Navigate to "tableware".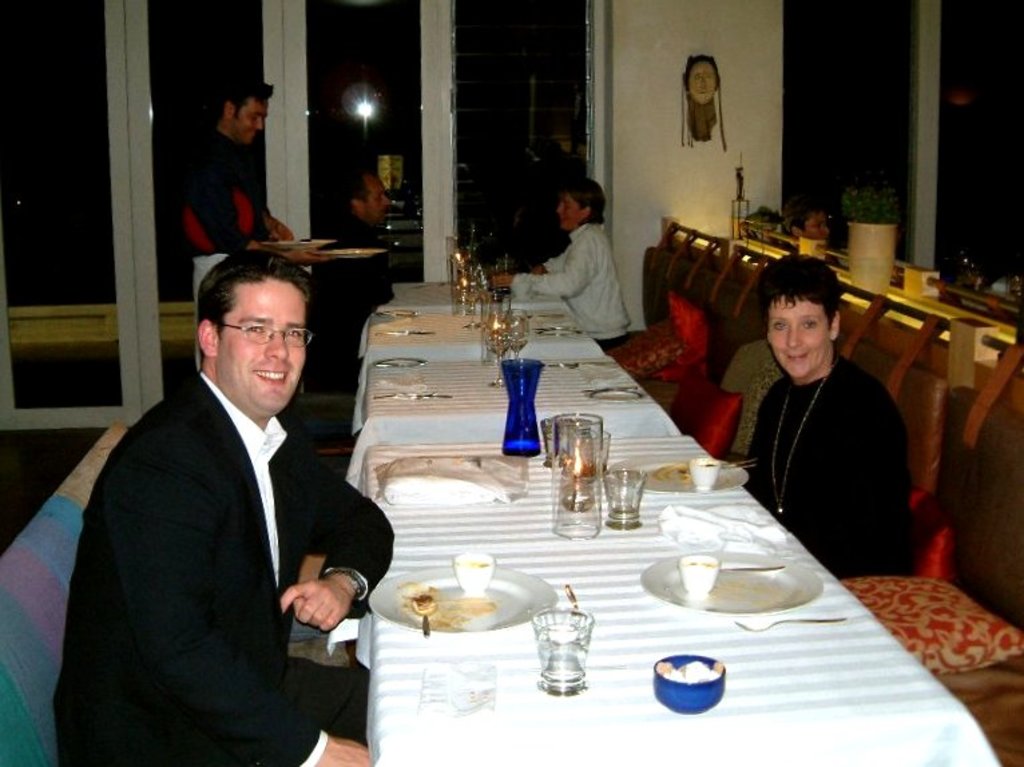
Navigation target: {"x1": 719, "y1": 563, "x2": 783, "y2": 572}.
